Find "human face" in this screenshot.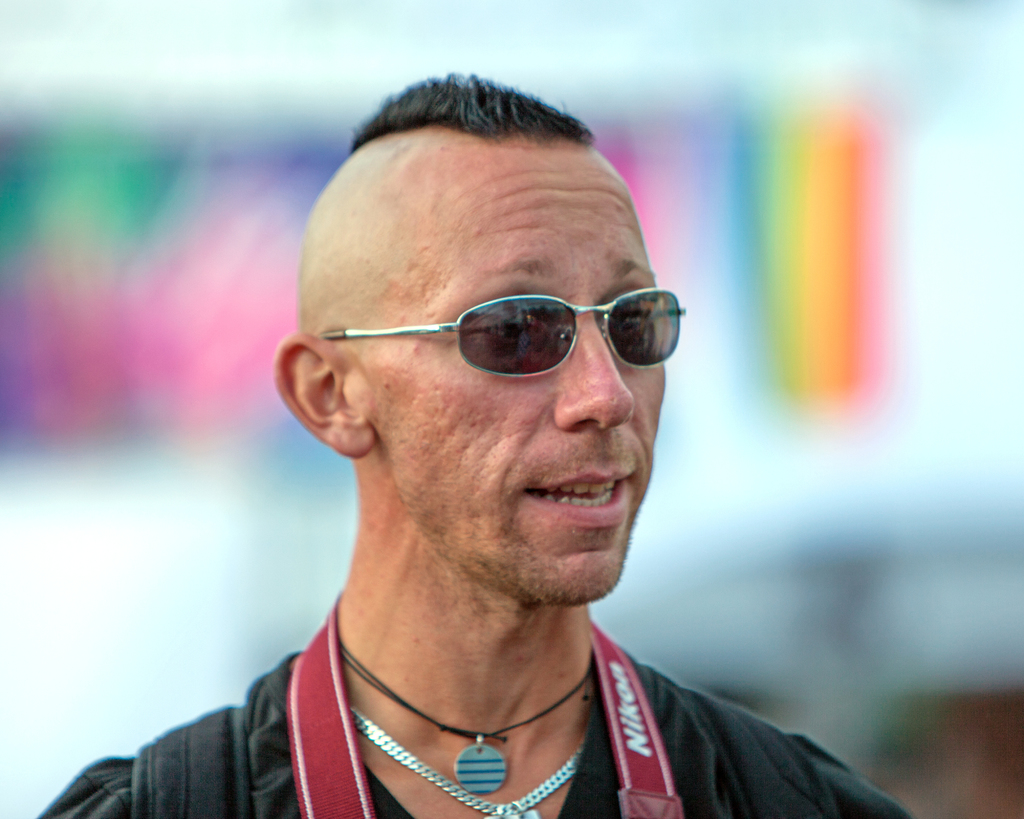
The bounding box for "human face" is {"left": 369, "top": 156, "right": 668, "bottom": 610}.
